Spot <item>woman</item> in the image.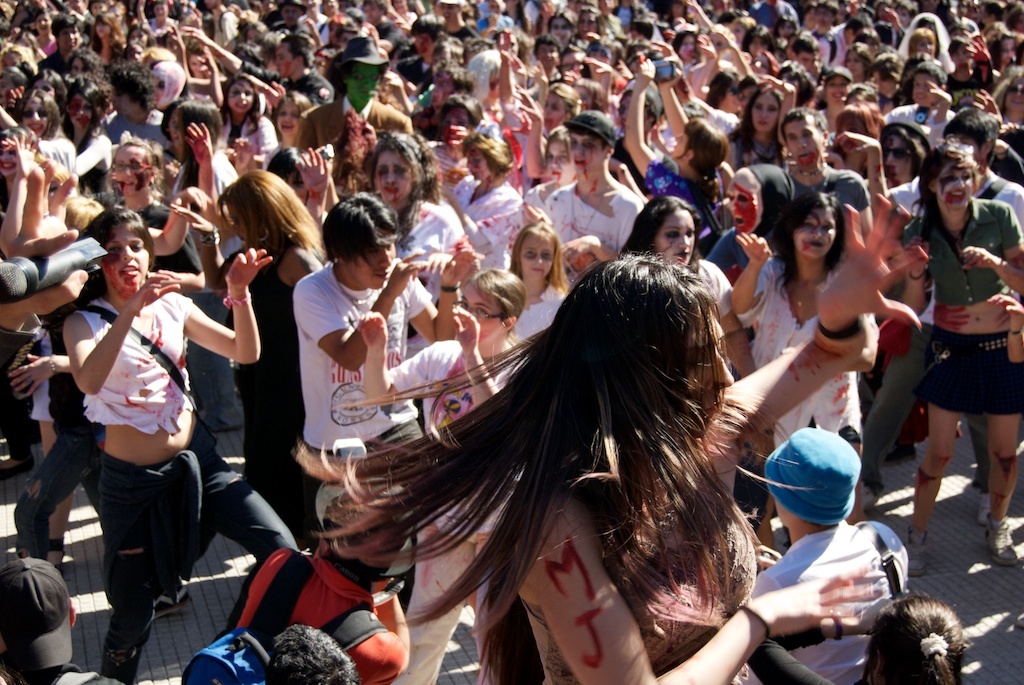
<item>woman</item> found at BBox(908, 27, 935, 58).
